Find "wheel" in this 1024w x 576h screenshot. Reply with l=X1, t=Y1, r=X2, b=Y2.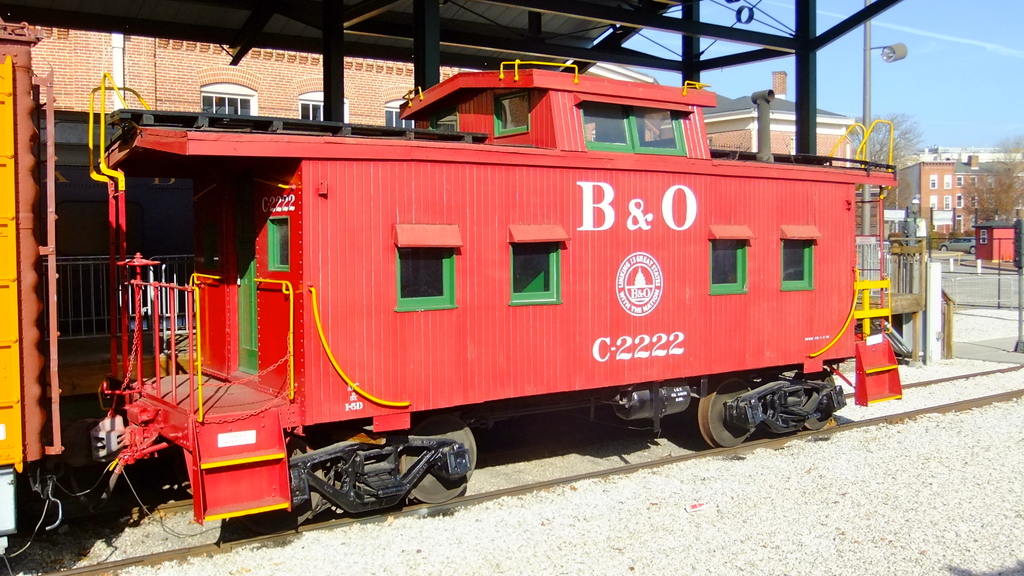
l=259, t=438, r=324, b=536.
